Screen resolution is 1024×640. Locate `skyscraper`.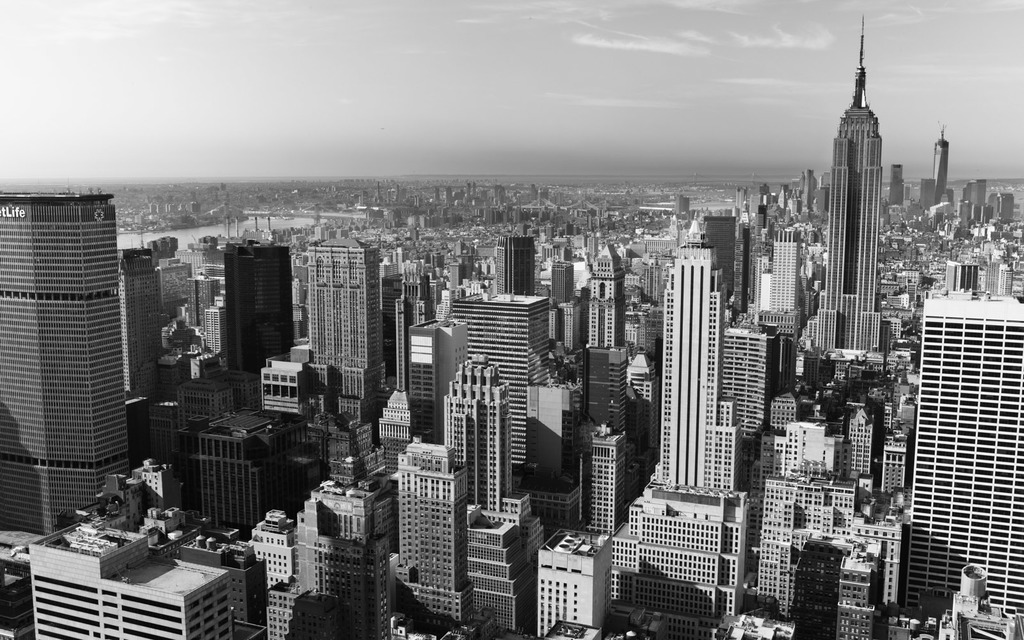
crop(658, 218, 739, 495).
